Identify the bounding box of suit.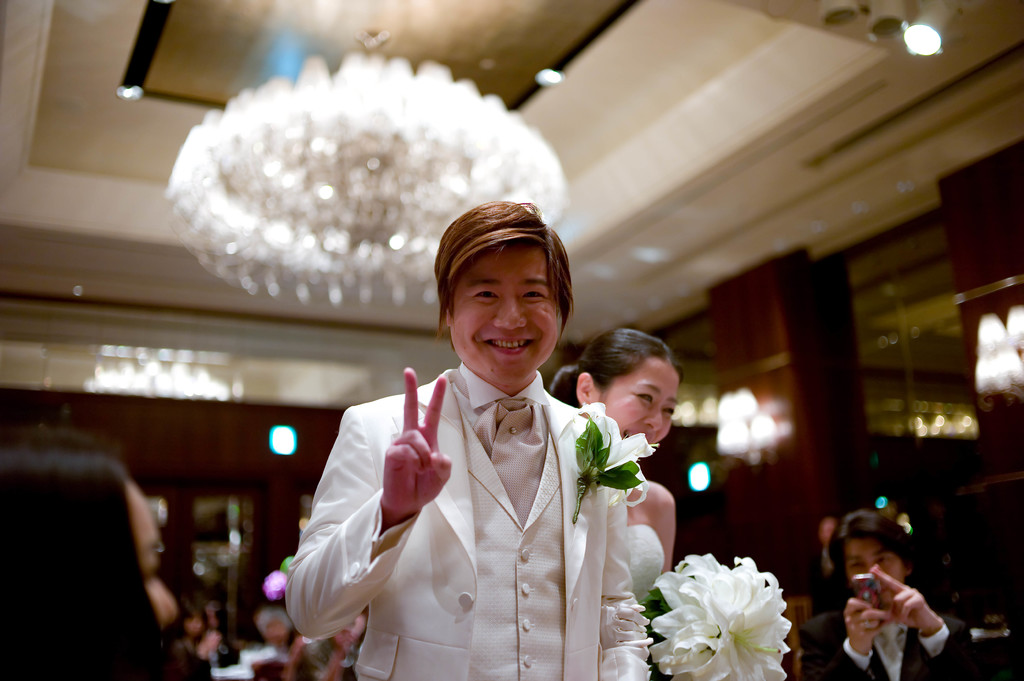
307, 310, 679, 670.
